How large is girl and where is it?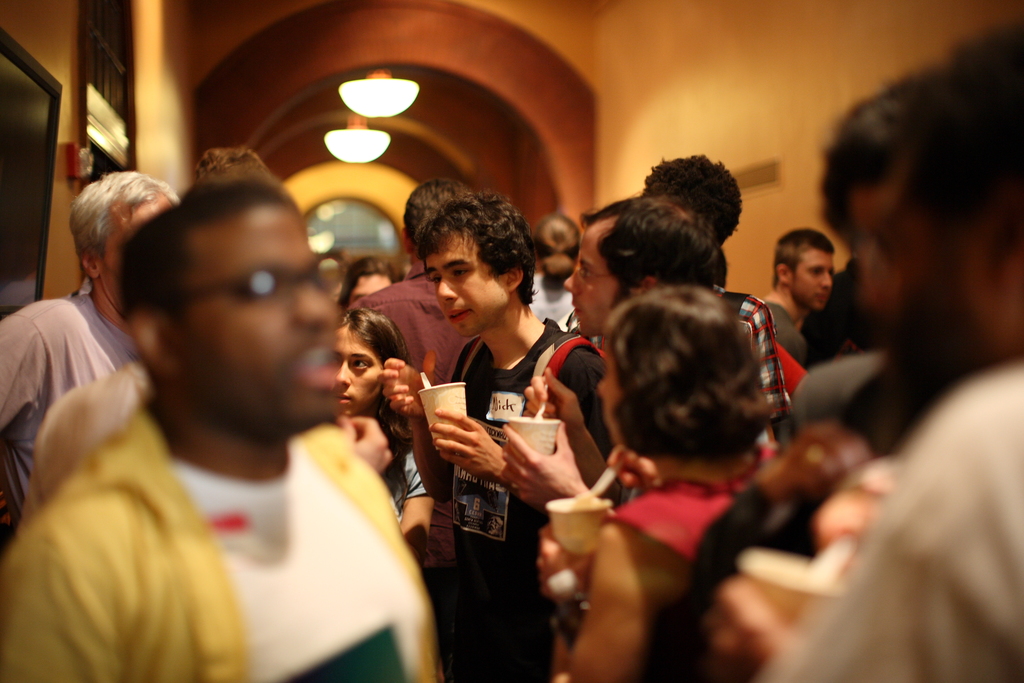
Bounding box: [329, 318, 446, 578].
